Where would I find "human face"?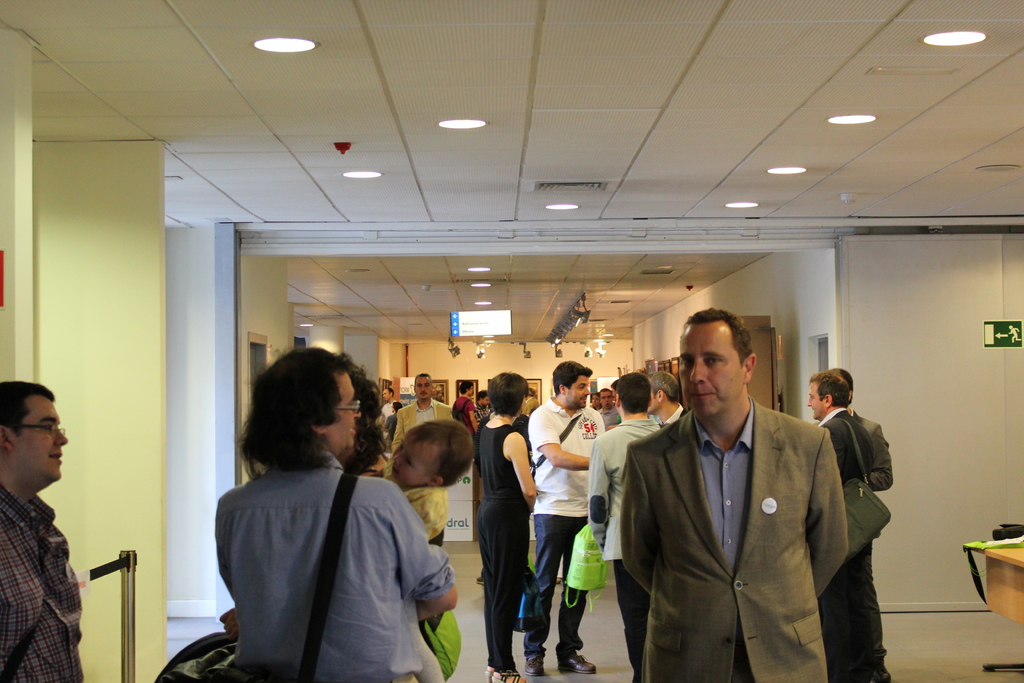
At pyautogui.locateOnScreen(392, 438, 435, 479).
